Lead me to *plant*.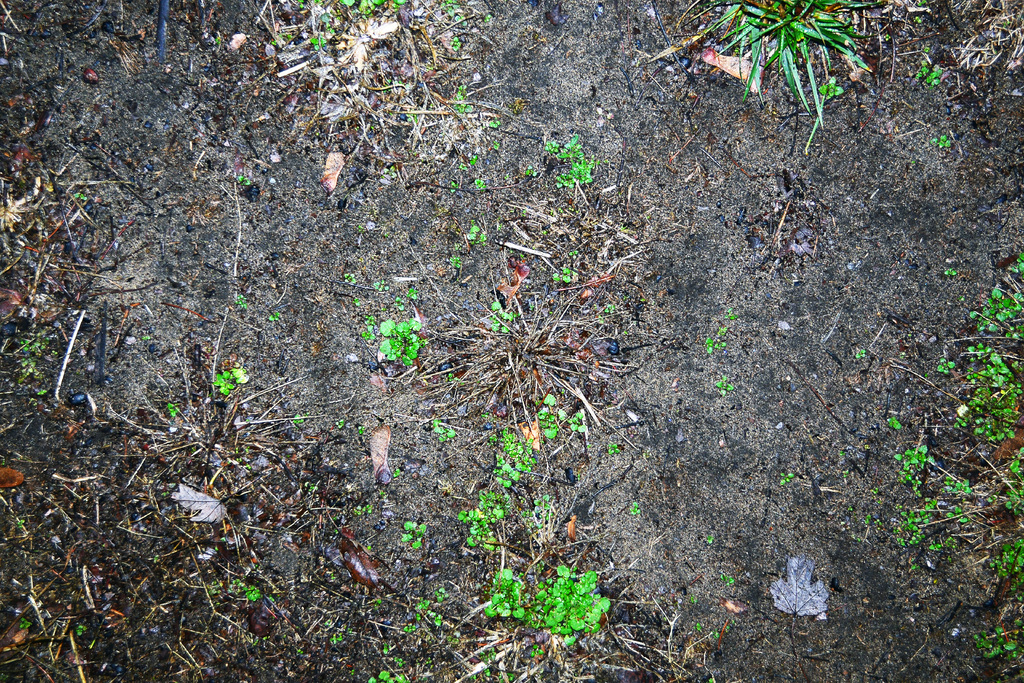
Lead to [467, 219, 490, 245].
